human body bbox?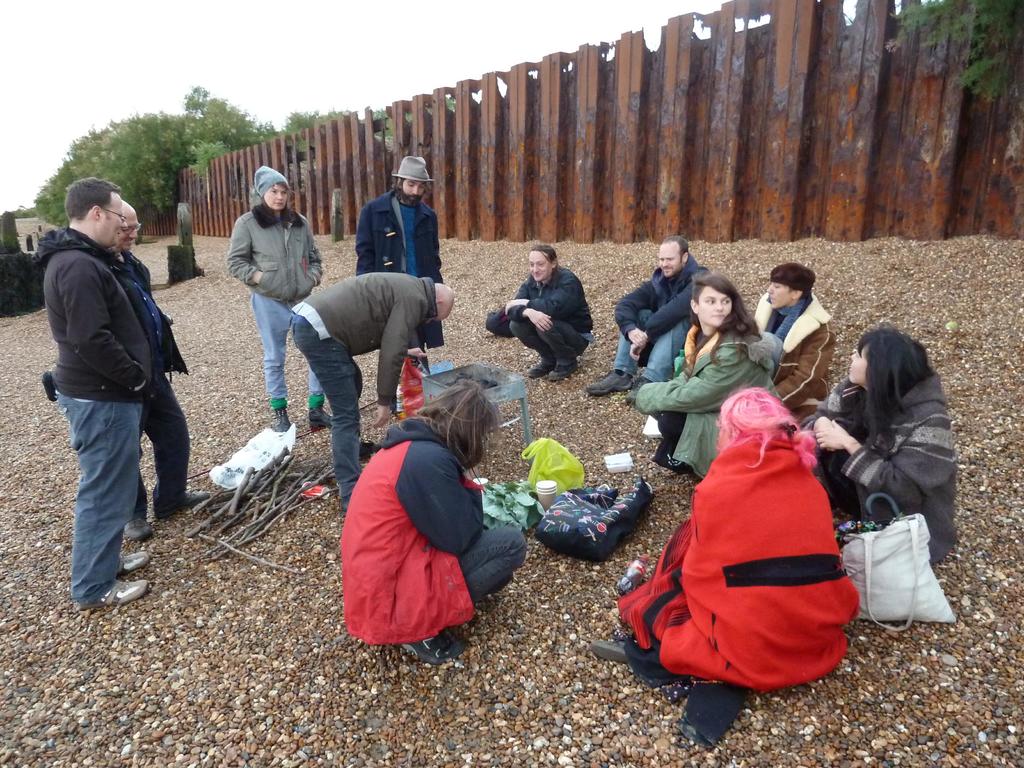
crop(328, 386, 518, 669)
